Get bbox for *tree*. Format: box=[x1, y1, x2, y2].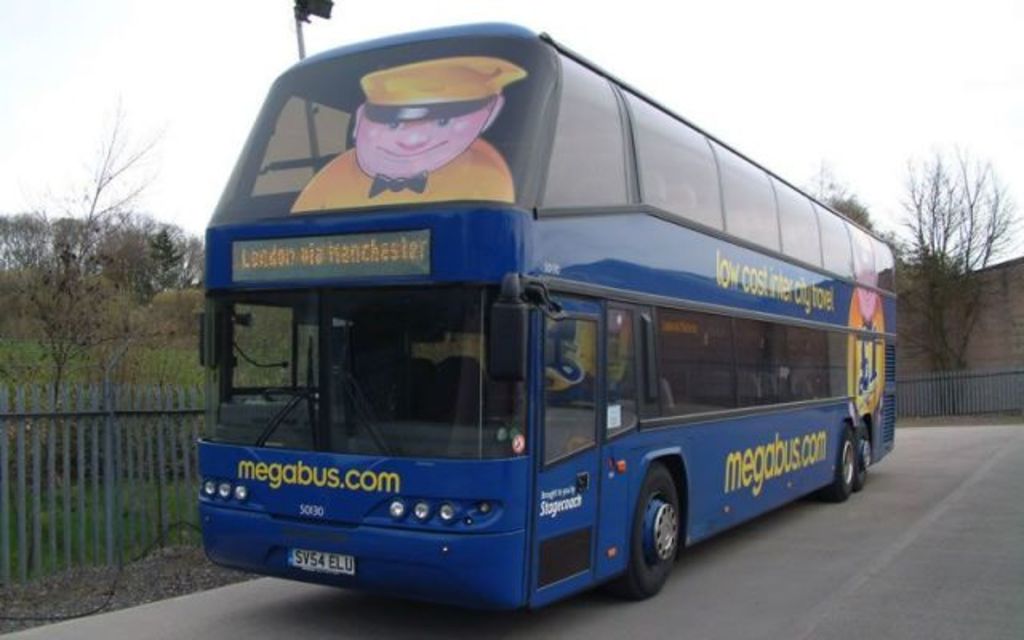
box=[802, 160, 885, 242].
